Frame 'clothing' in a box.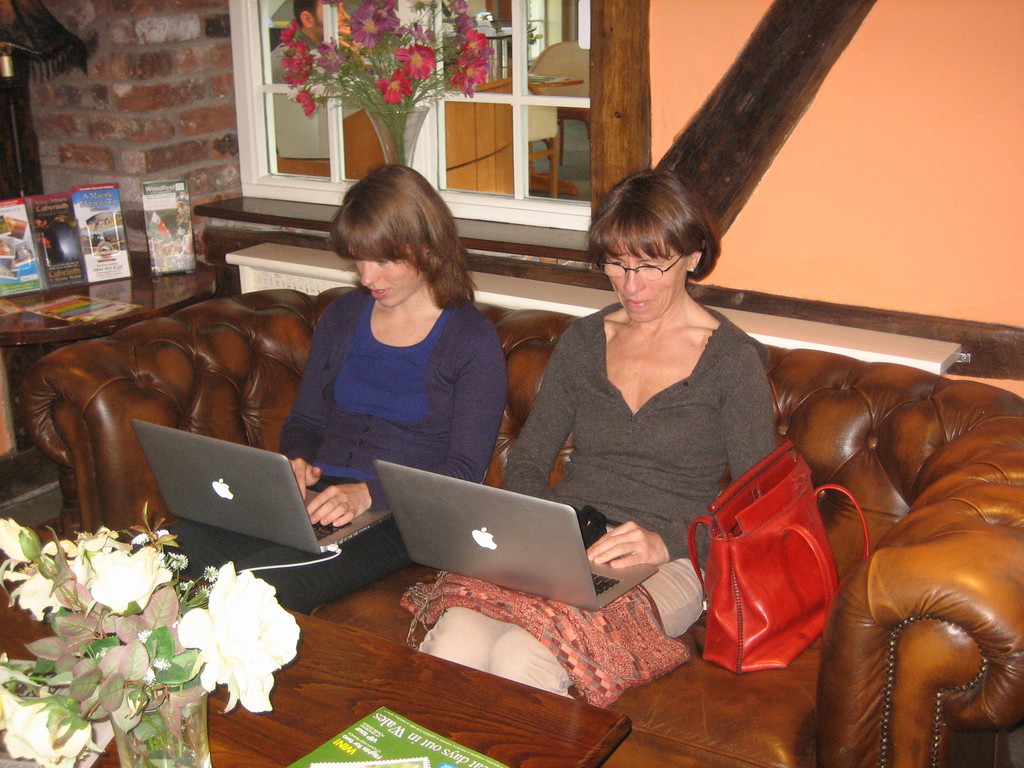
[left=154, top=295, right=510, bottom=610].
